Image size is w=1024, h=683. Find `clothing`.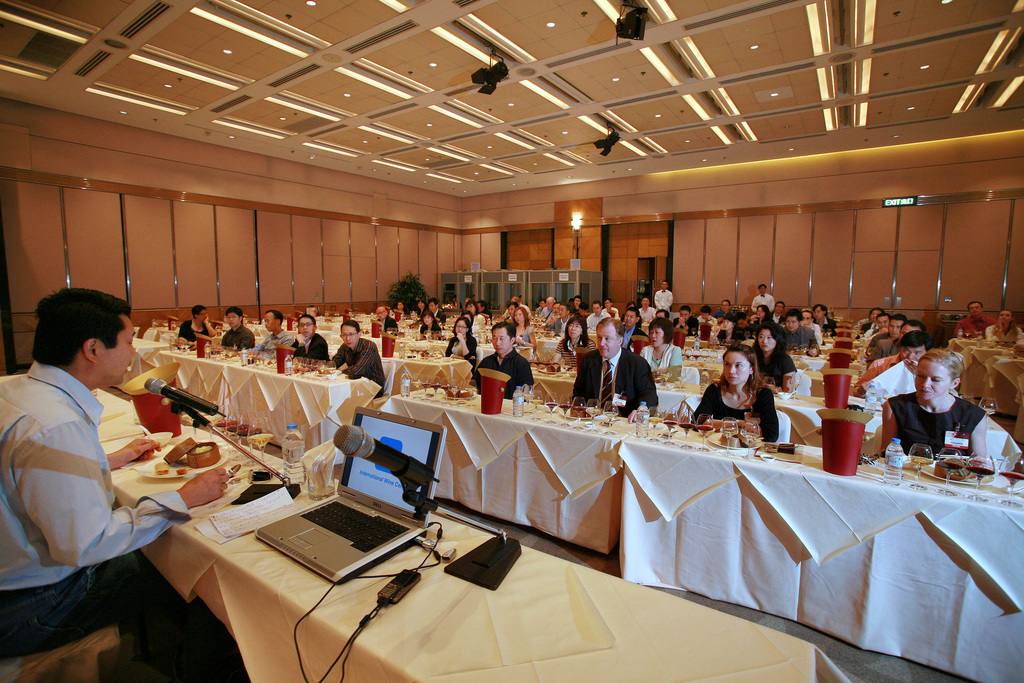
469:320:484:342.
